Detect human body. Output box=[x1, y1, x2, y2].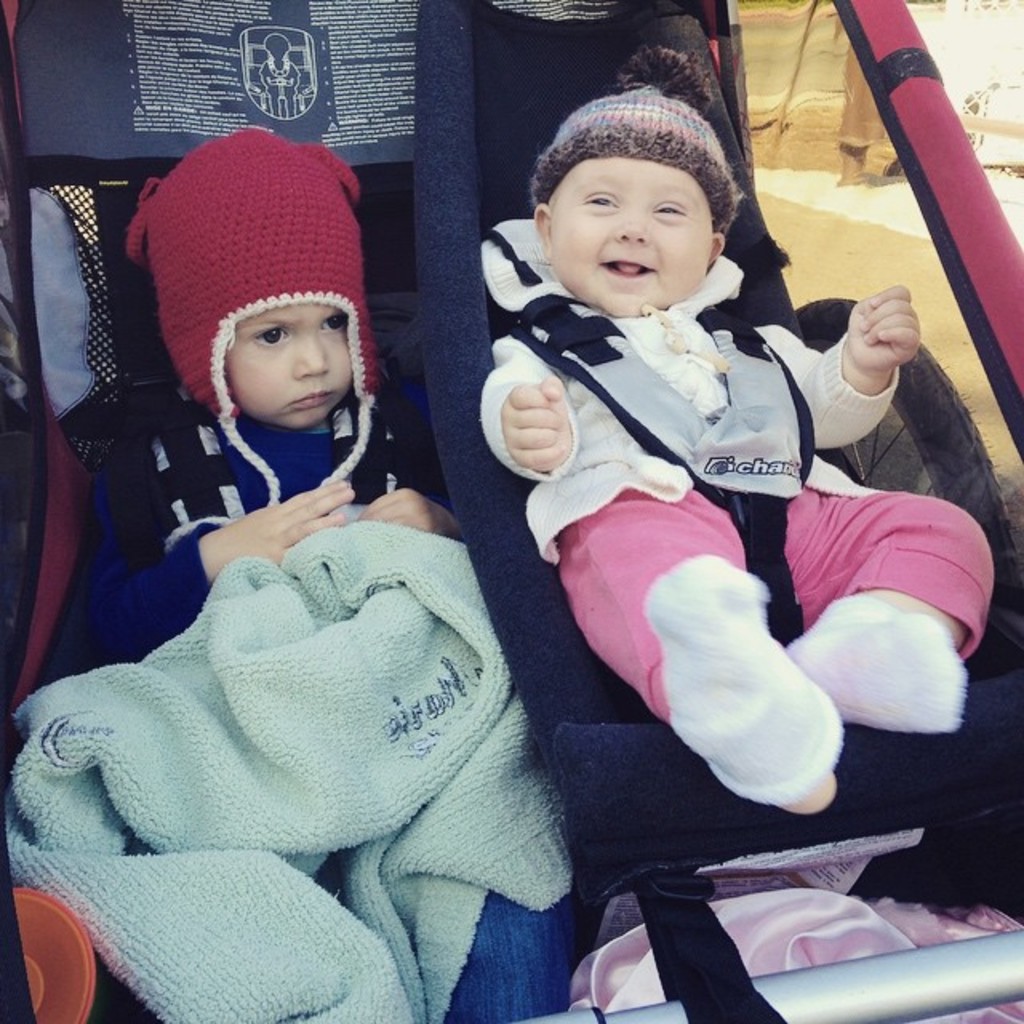
box=[67, 405, 573, 1022].
